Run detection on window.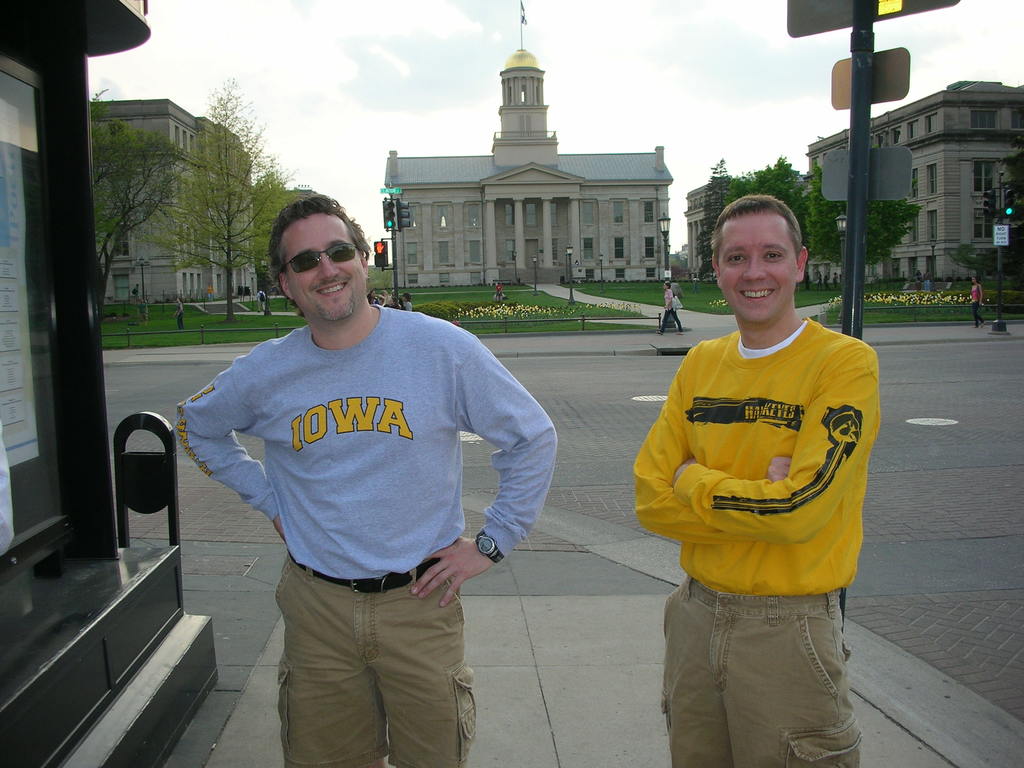
Result: box(110, 220, 136, 259).
